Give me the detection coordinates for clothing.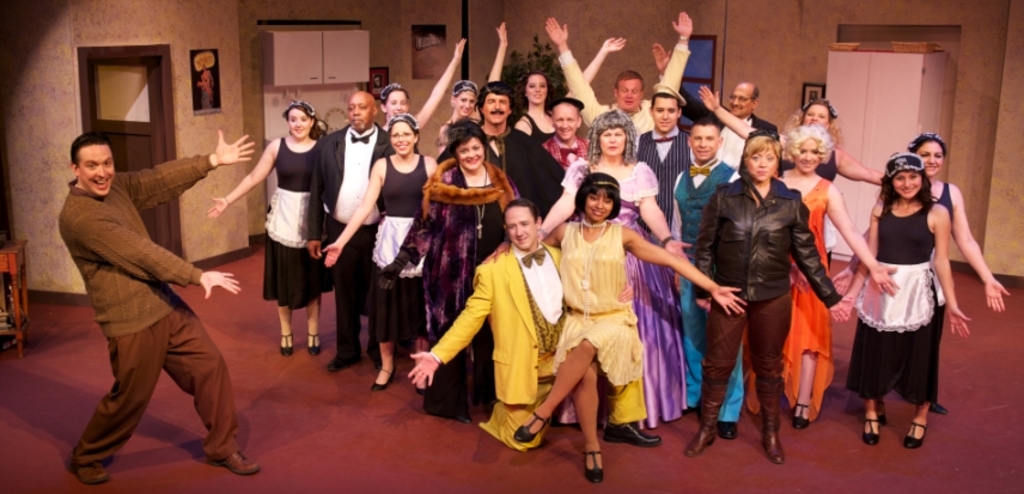
568/152/683/411.
